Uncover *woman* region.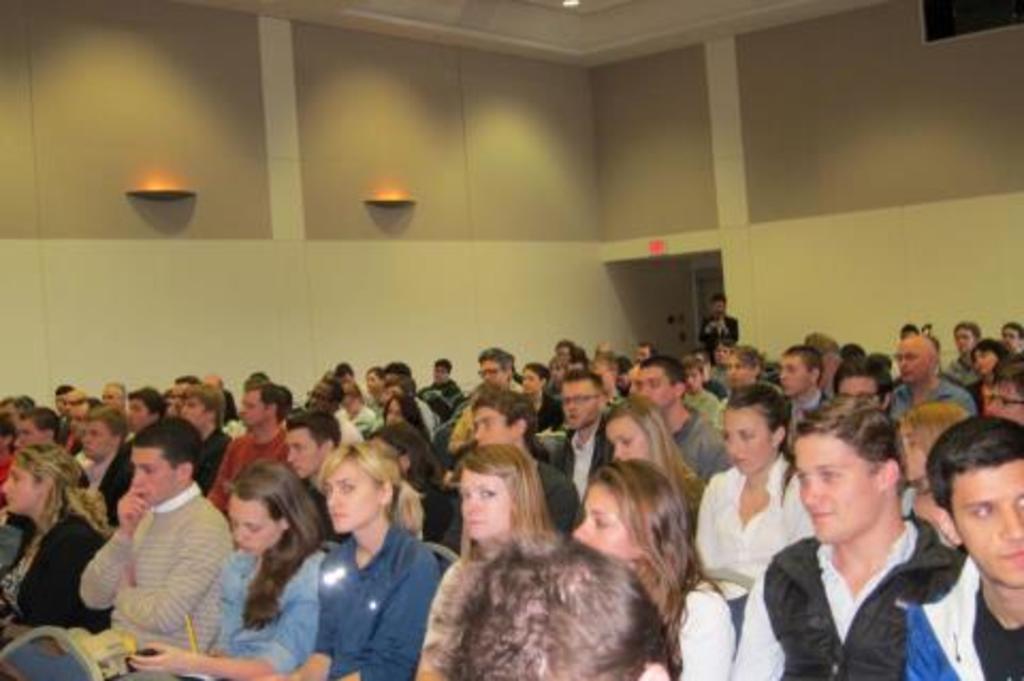
Uncovered: <region>0, 444, 113, 660</region>.
